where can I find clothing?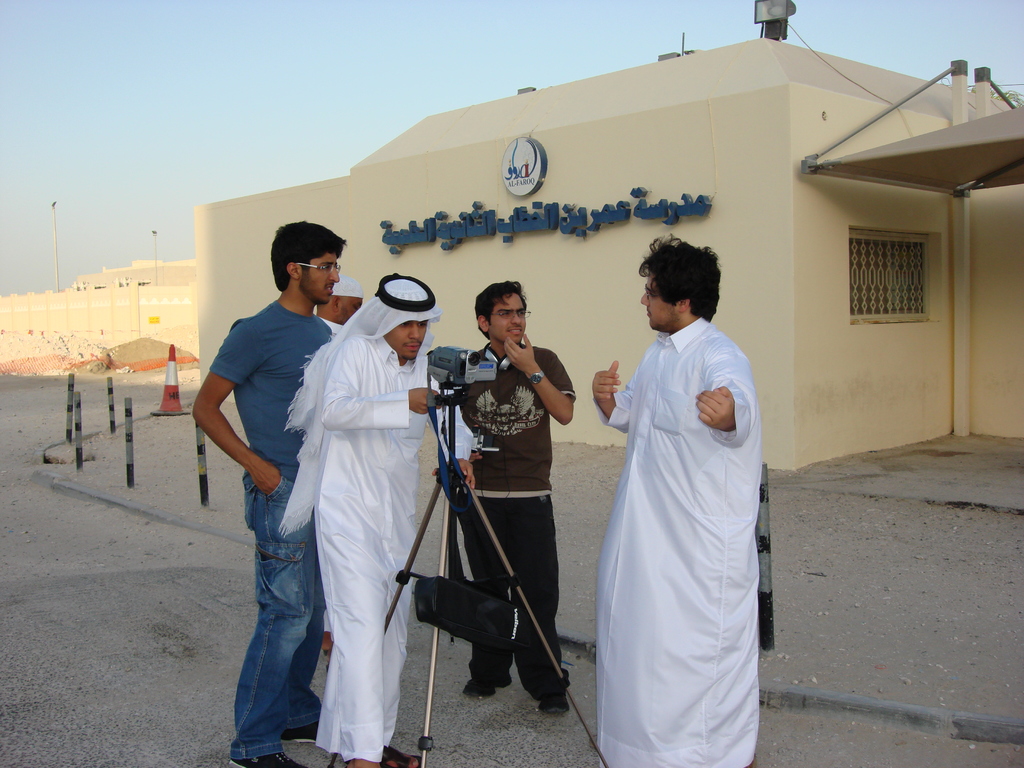
You can find it at crop(440, 346, 582, 680).
